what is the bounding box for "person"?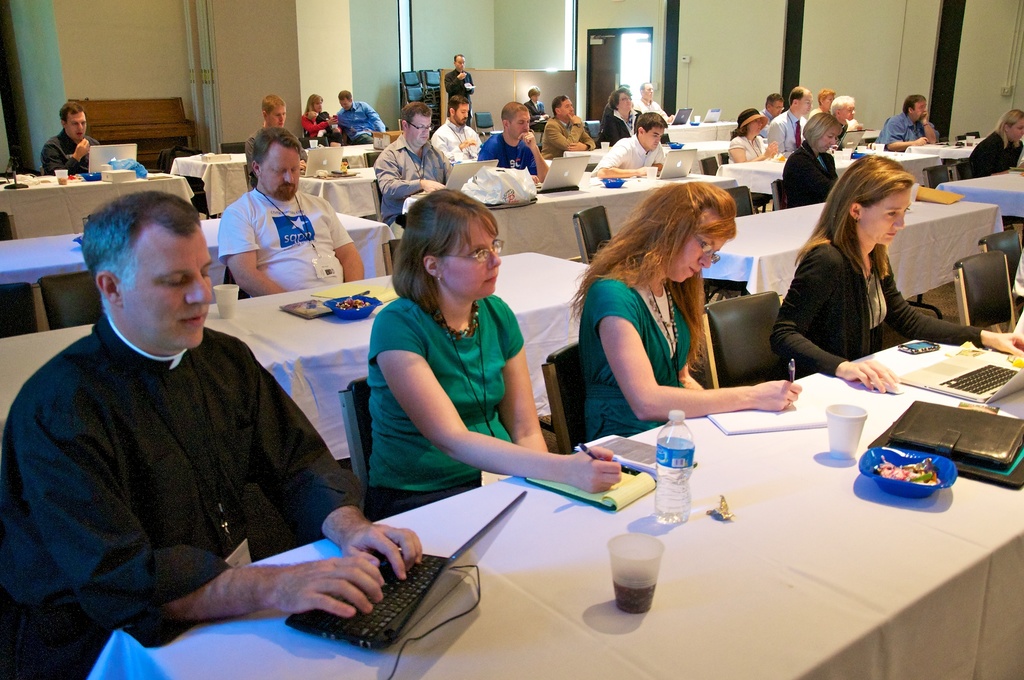
<bbox>765, 88, 811, 161</bbox>.
